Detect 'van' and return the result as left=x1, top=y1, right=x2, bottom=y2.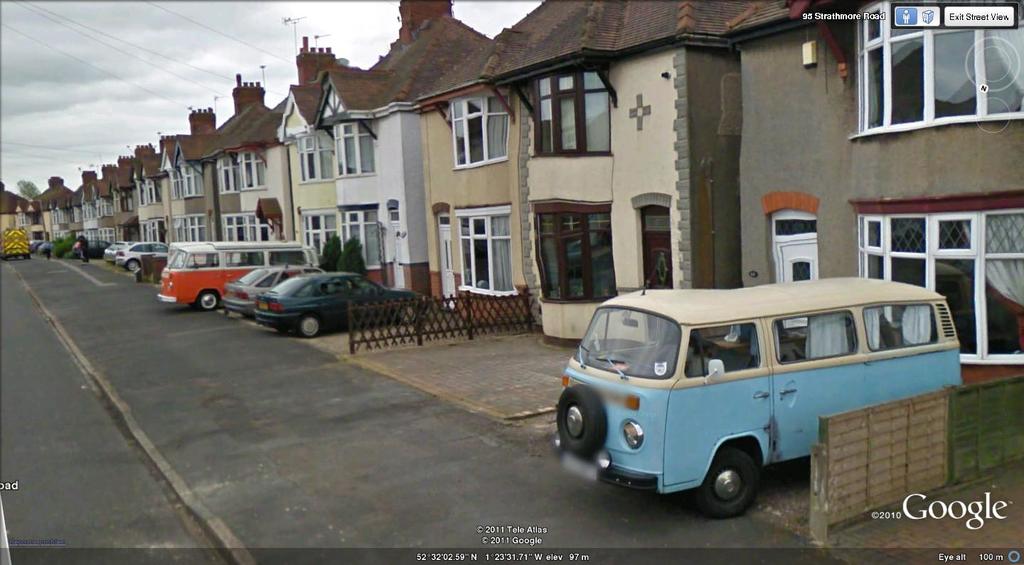
left=0, top=224, right=33, bottom=261.
